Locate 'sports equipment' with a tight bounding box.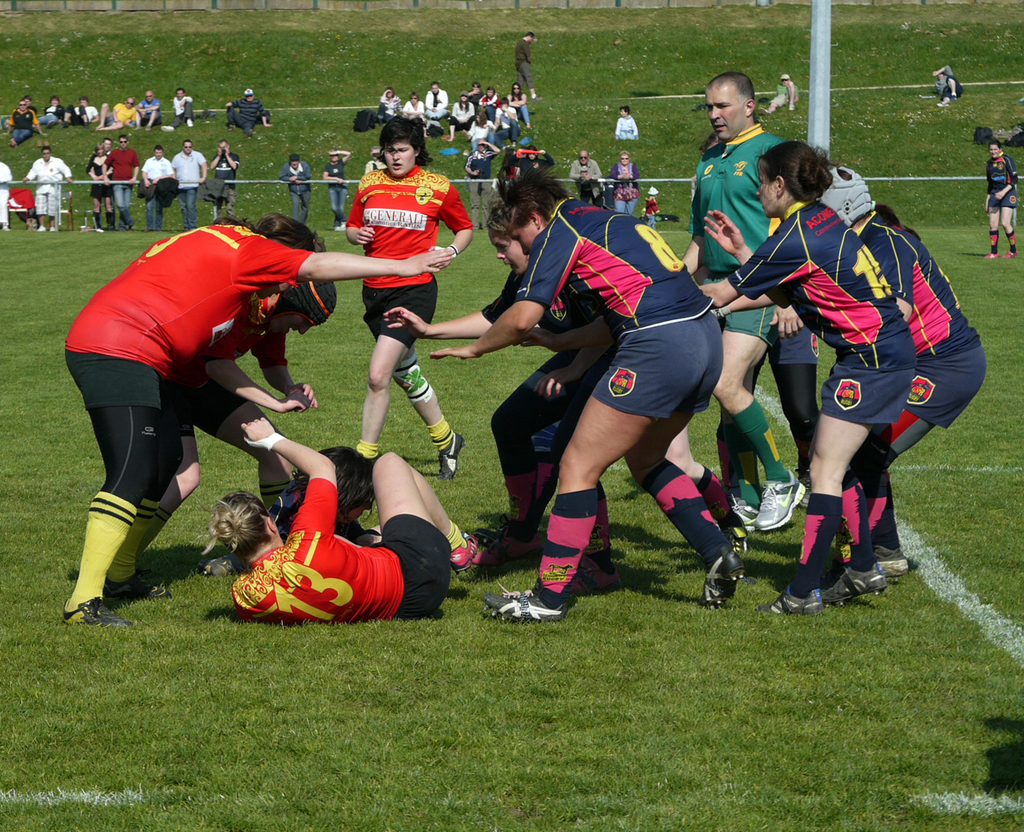
[x1=704, y1=504, x2=746, y2=556].
